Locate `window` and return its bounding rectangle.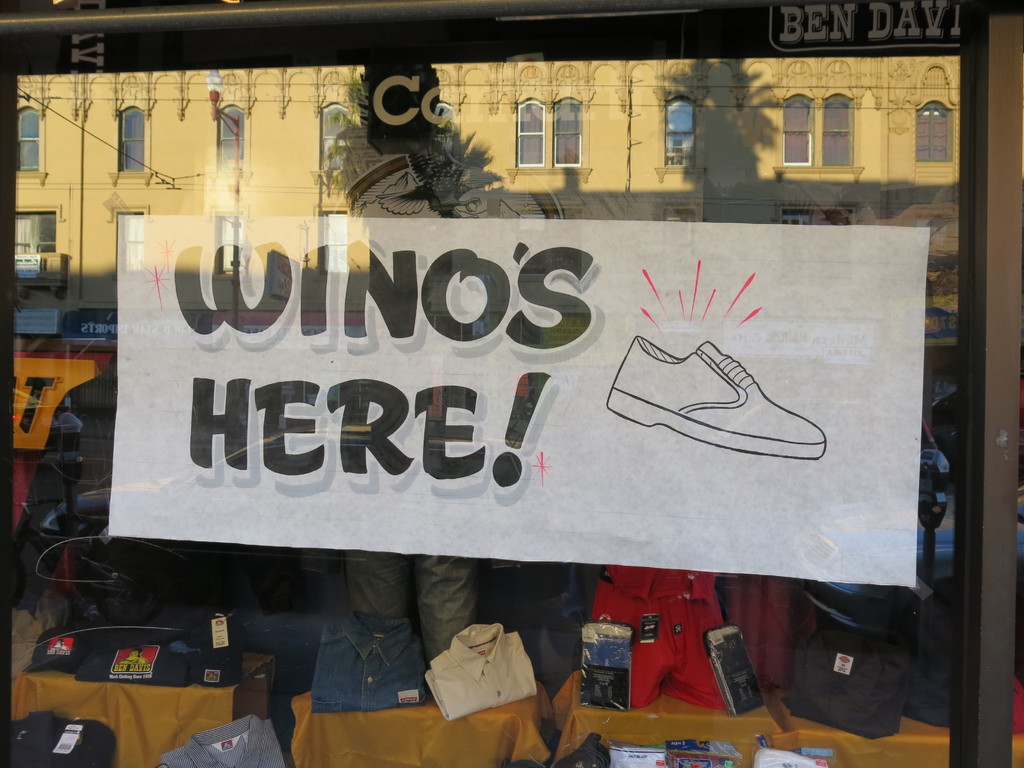
bbox=[784, 206, 854, 223].
